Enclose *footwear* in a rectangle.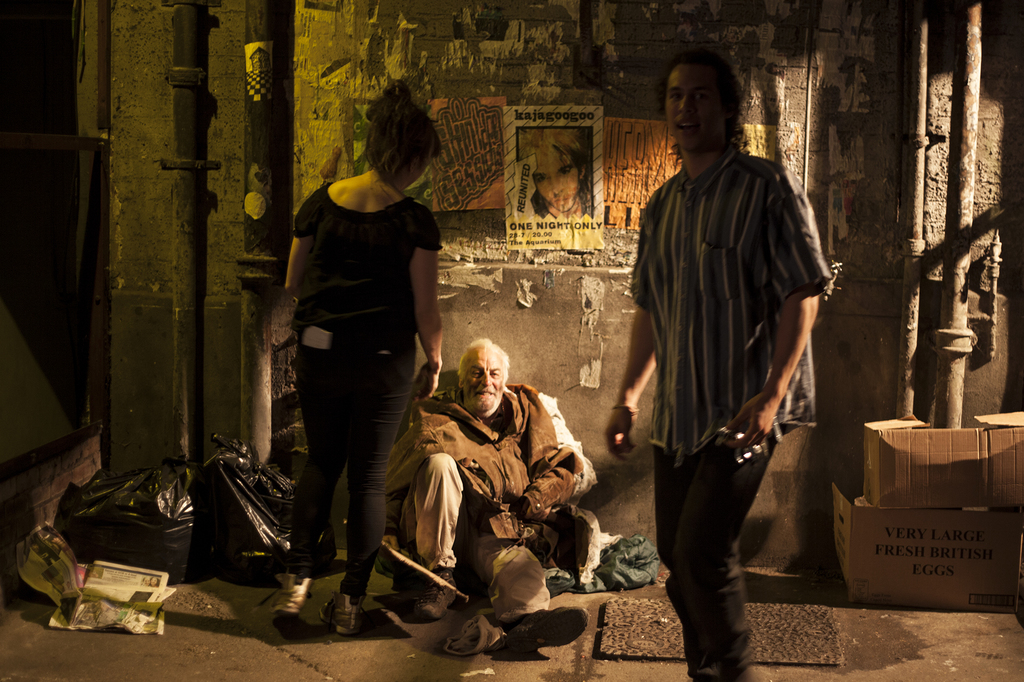
BBox(266, 570, 320, 629).
